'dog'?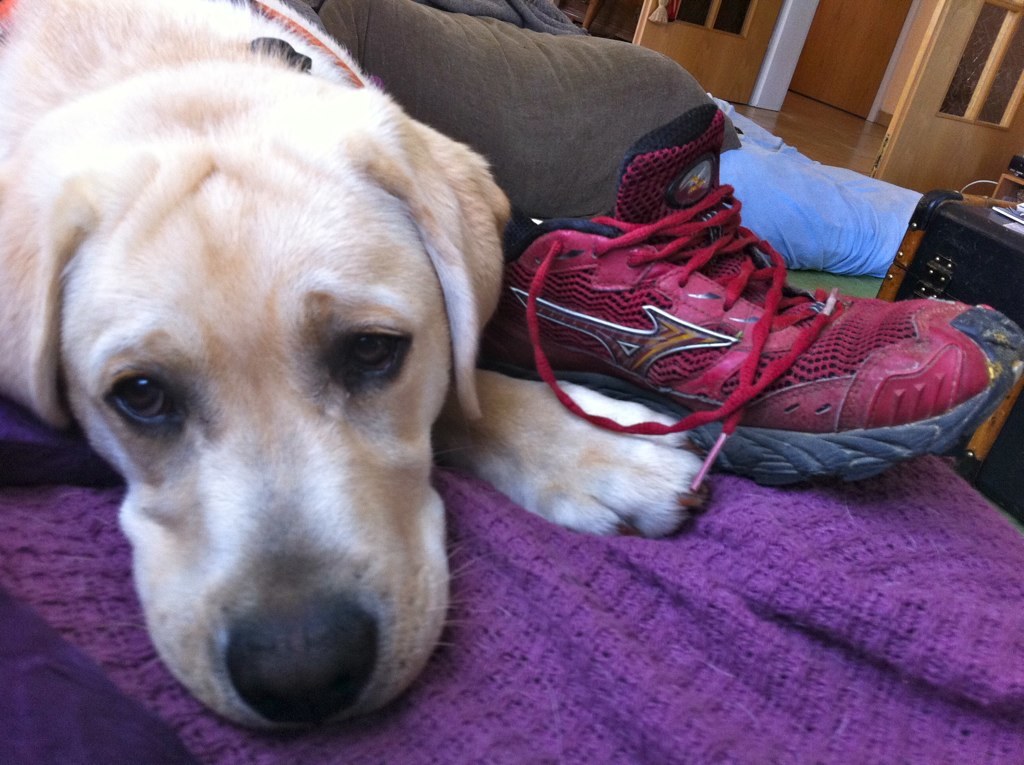
box=[0, 0, 714, 736]
